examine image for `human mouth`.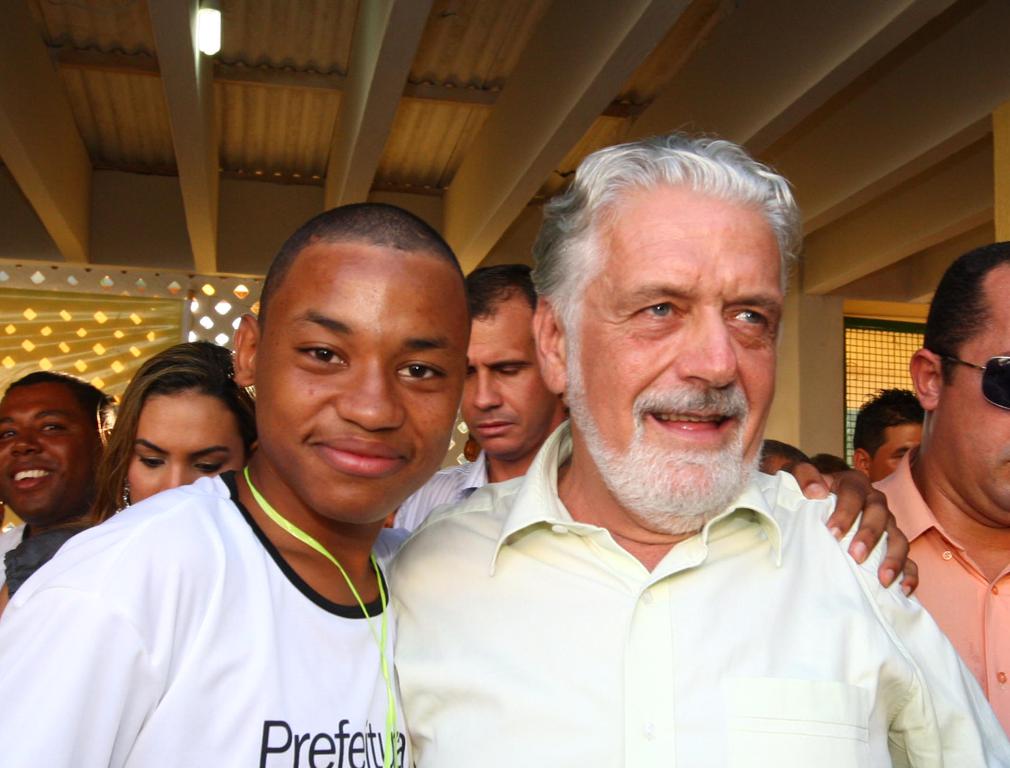
Examination result: (649,402,726,455).
